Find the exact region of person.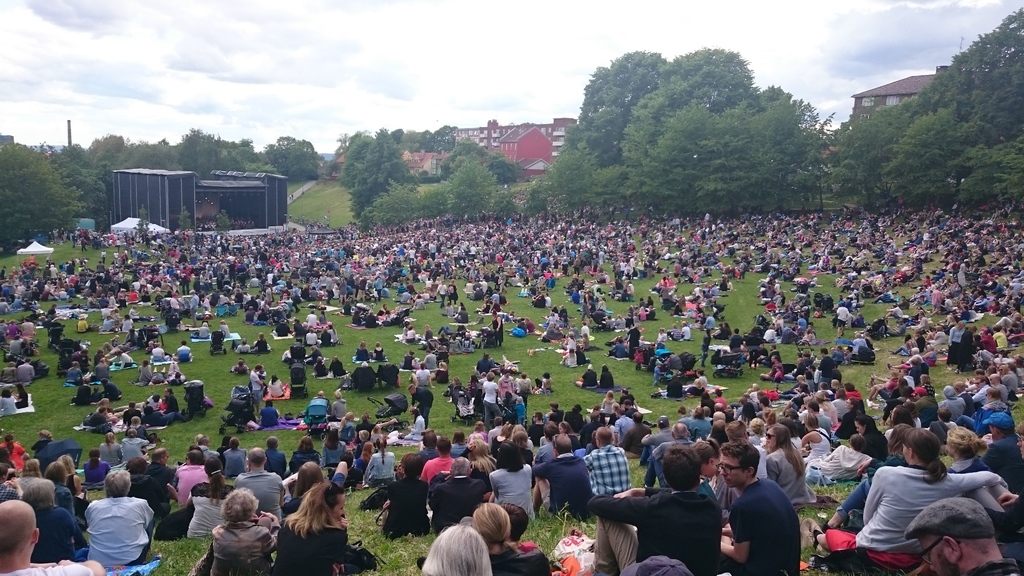
Exact region: rect(323, 324, 330, 347).
